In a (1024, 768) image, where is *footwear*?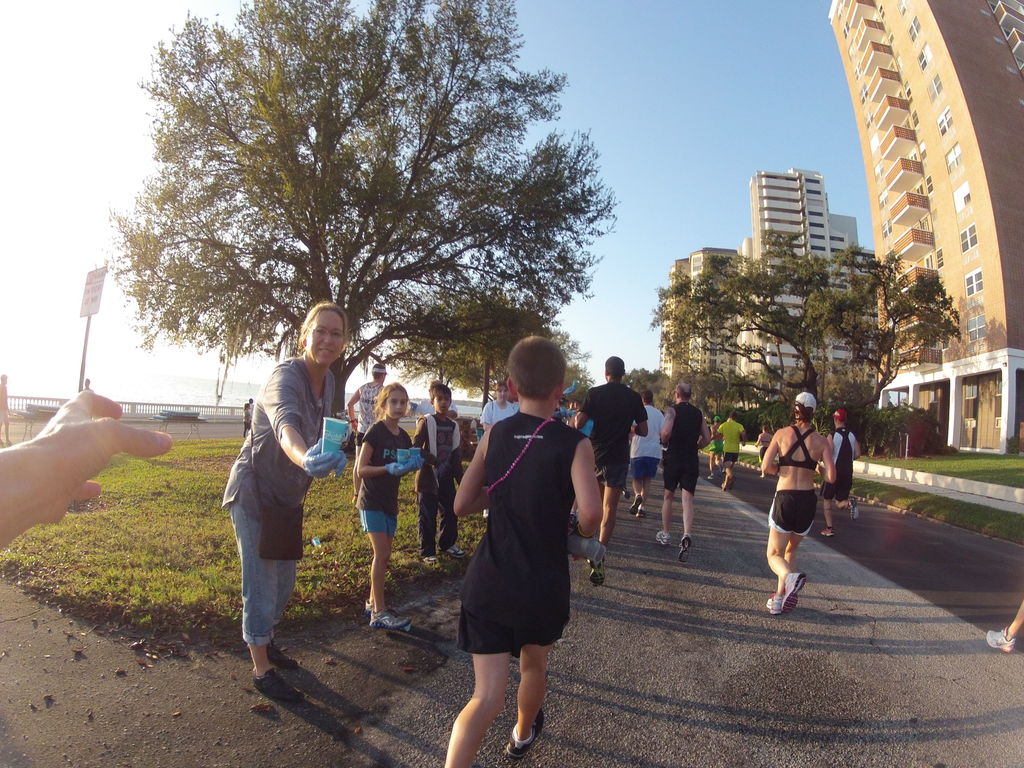
l=250, t=668, r=304, b=703.
